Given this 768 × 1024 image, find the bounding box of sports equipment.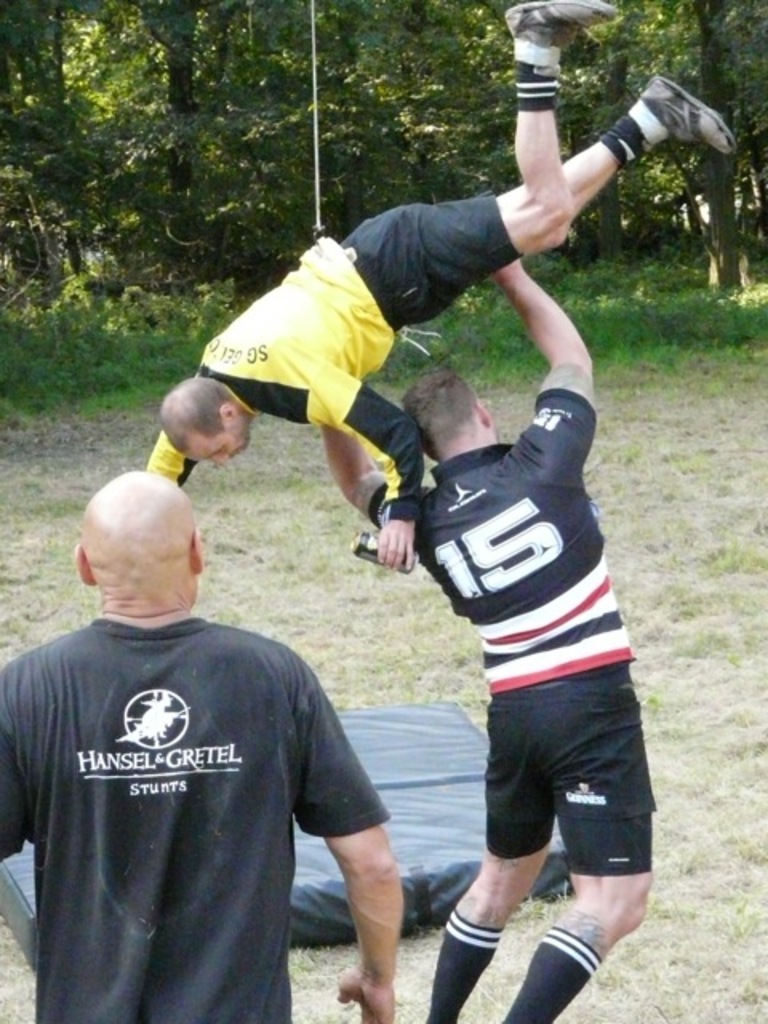
region(501, 0, 610, 69).
